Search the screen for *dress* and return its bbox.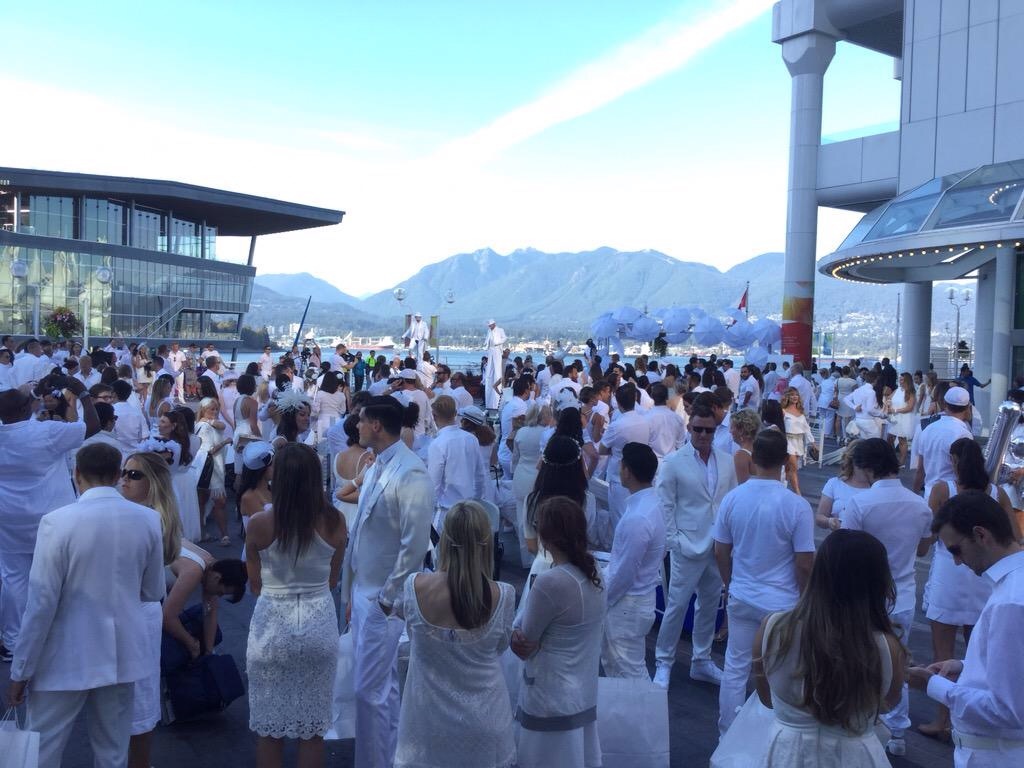
Found: (757, 614, 897, 767).
